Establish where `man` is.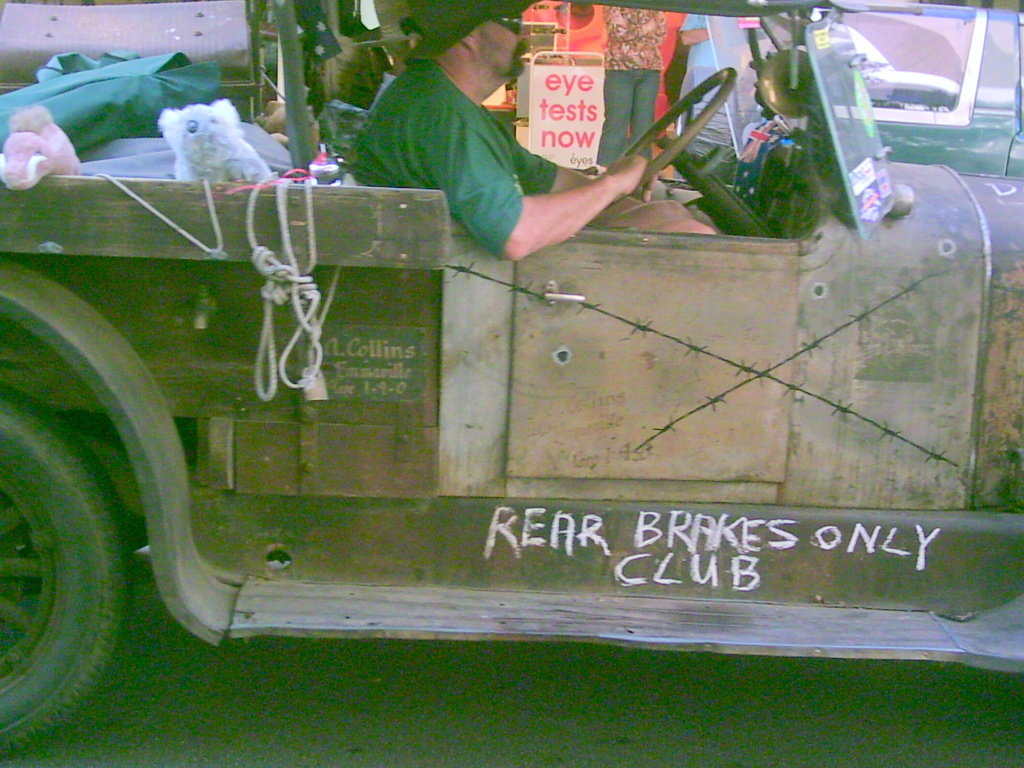
Established at detection(310, 29, 683, 270).
